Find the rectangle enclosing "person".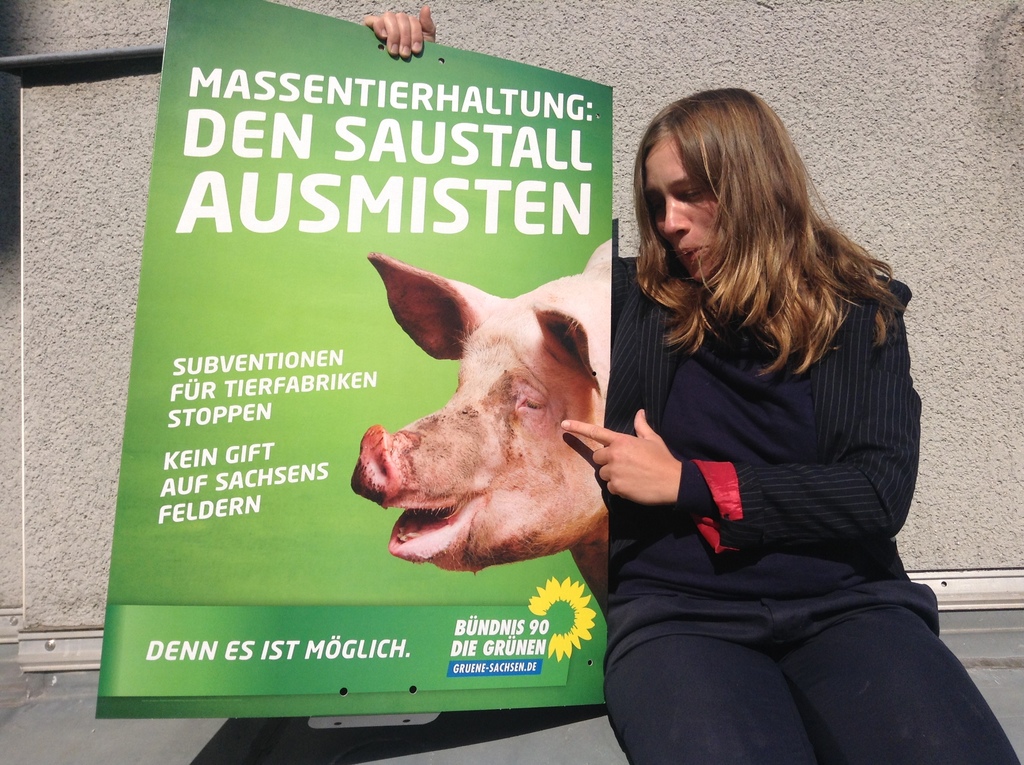
432:92:900:714.
